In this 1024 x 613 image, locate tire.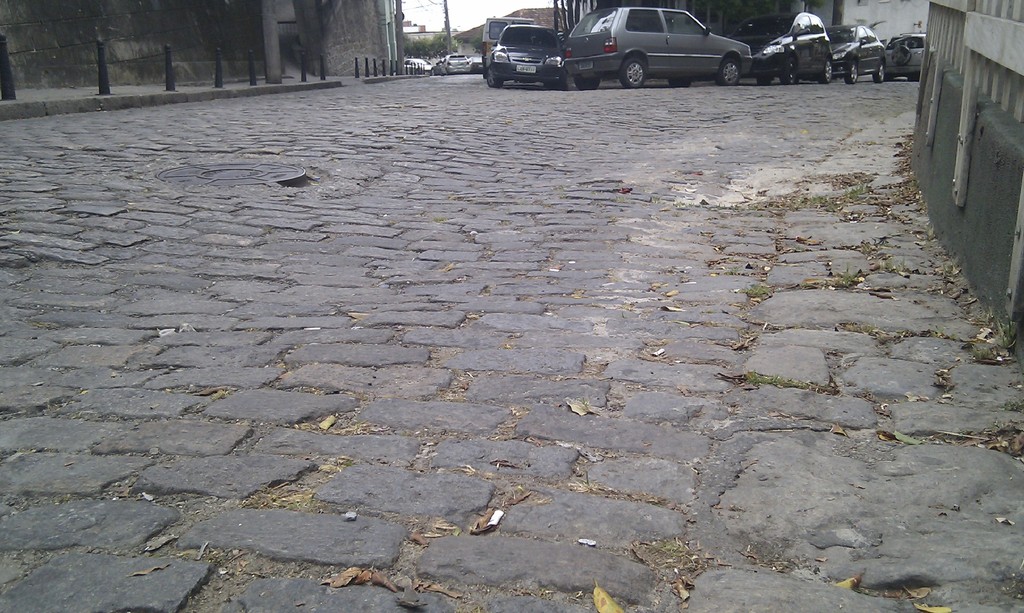
Bounding box: (575,77,601,90).
